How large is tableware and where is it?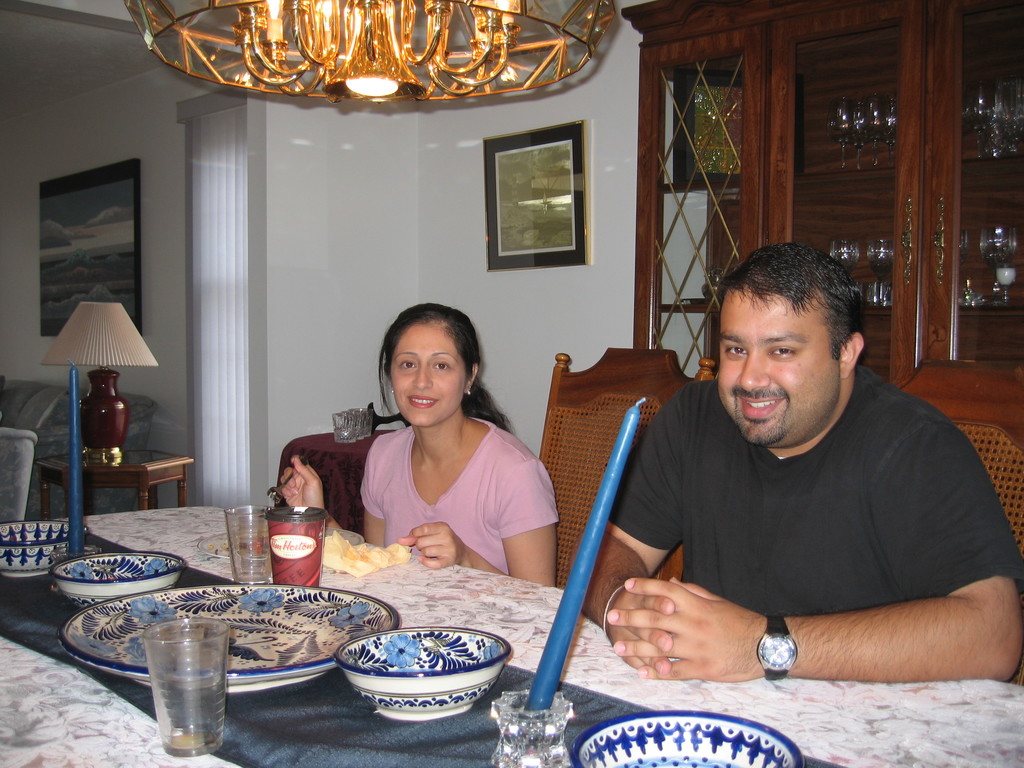
Bounding box: [x1=223, y1=501, x2=282, y2=587].
